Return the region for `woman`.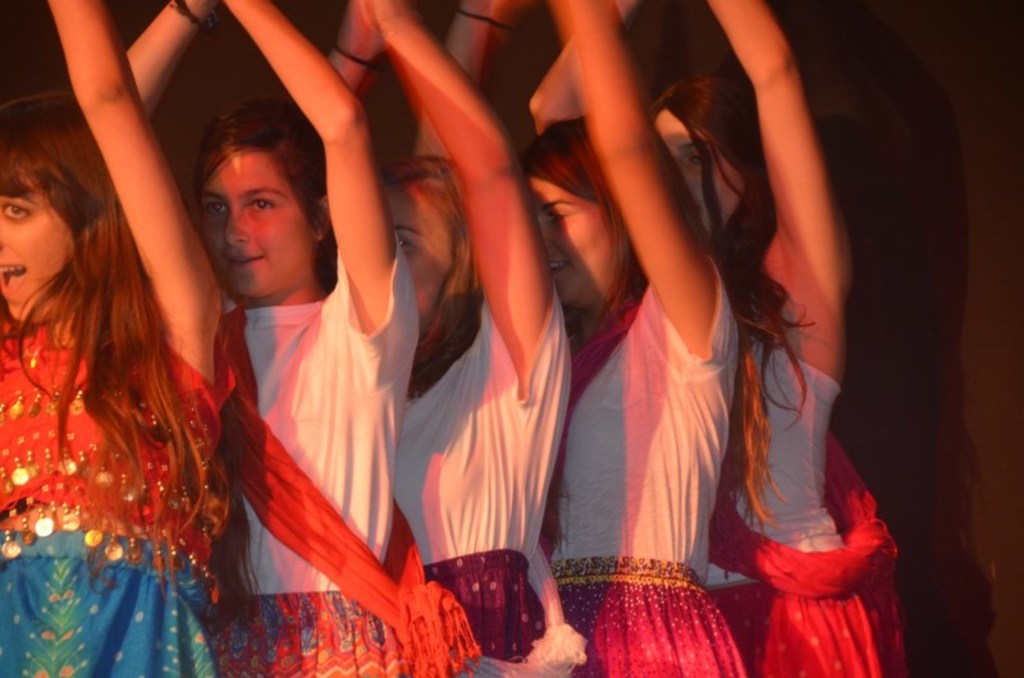
left=518, top=0, right=914, bottom=677.
